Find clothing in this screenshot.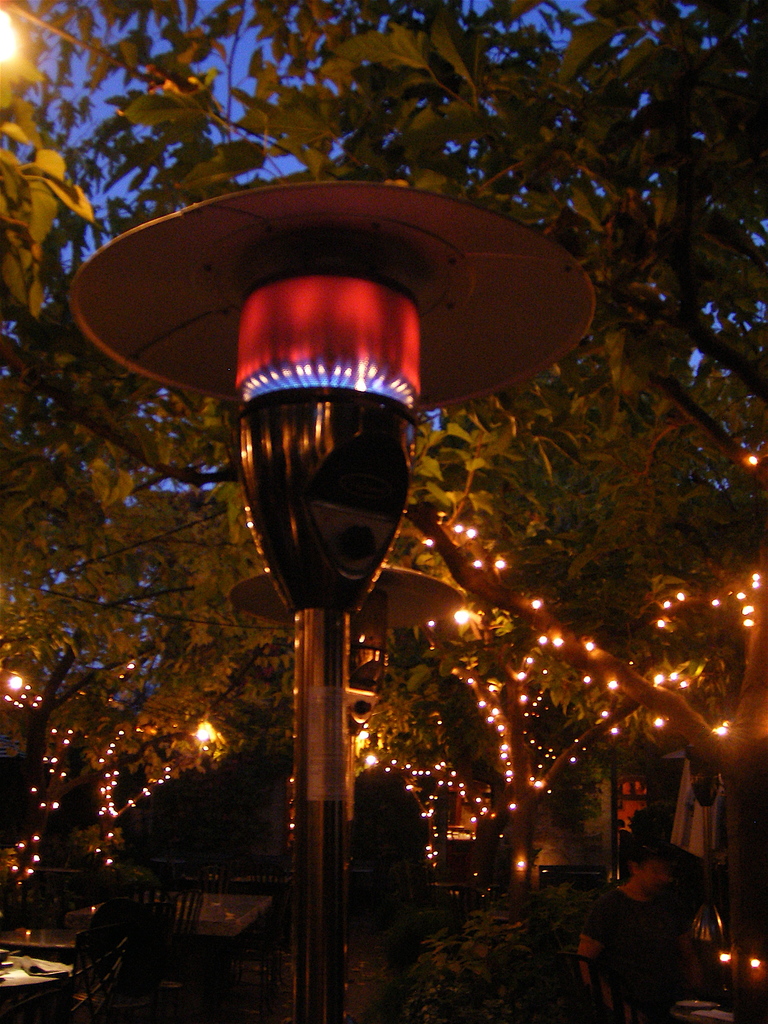
The bounding box for clothing is select_region(573, 888, 685, 1005).
